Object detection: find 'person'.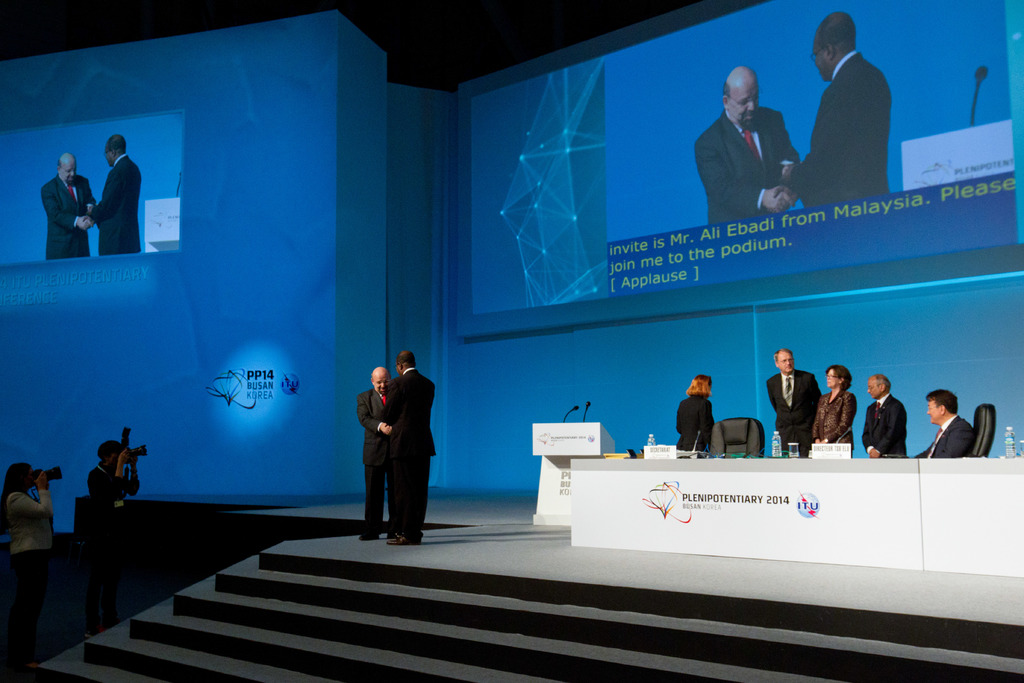
x1=88, y1=434, x2=126, y2=636.
